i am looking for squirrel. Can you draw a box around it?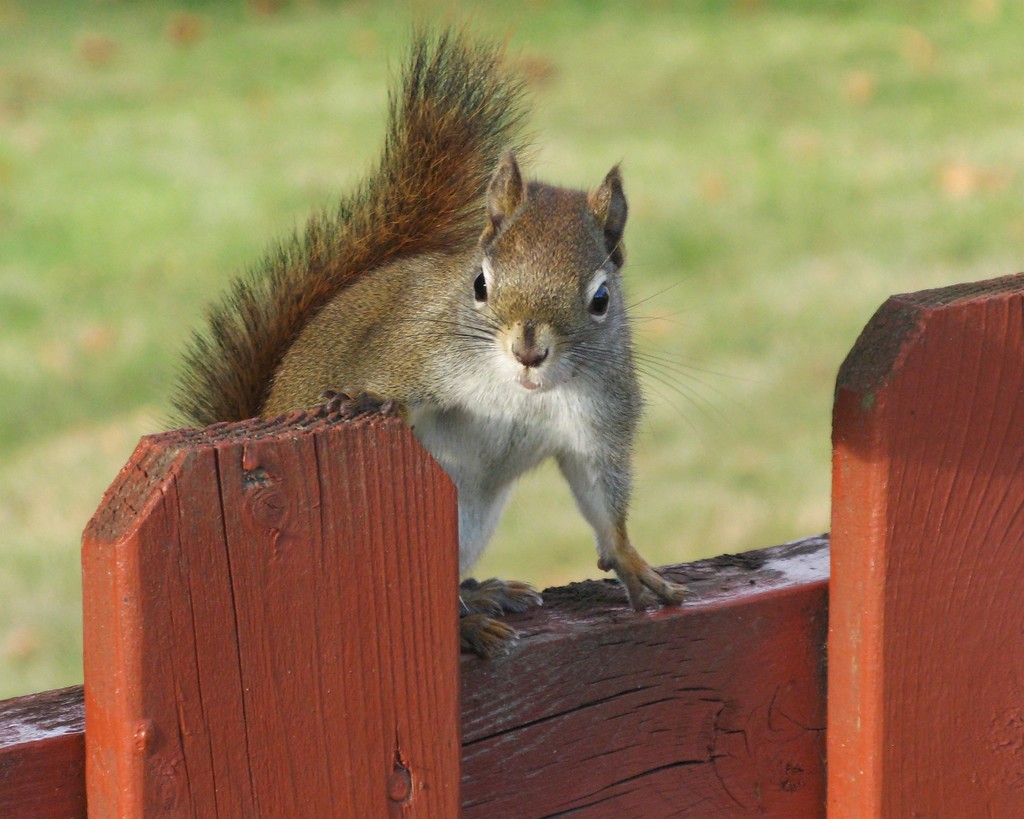
Sure, the bounding box is x1=151, y1=12, x2=760, y2=663.
